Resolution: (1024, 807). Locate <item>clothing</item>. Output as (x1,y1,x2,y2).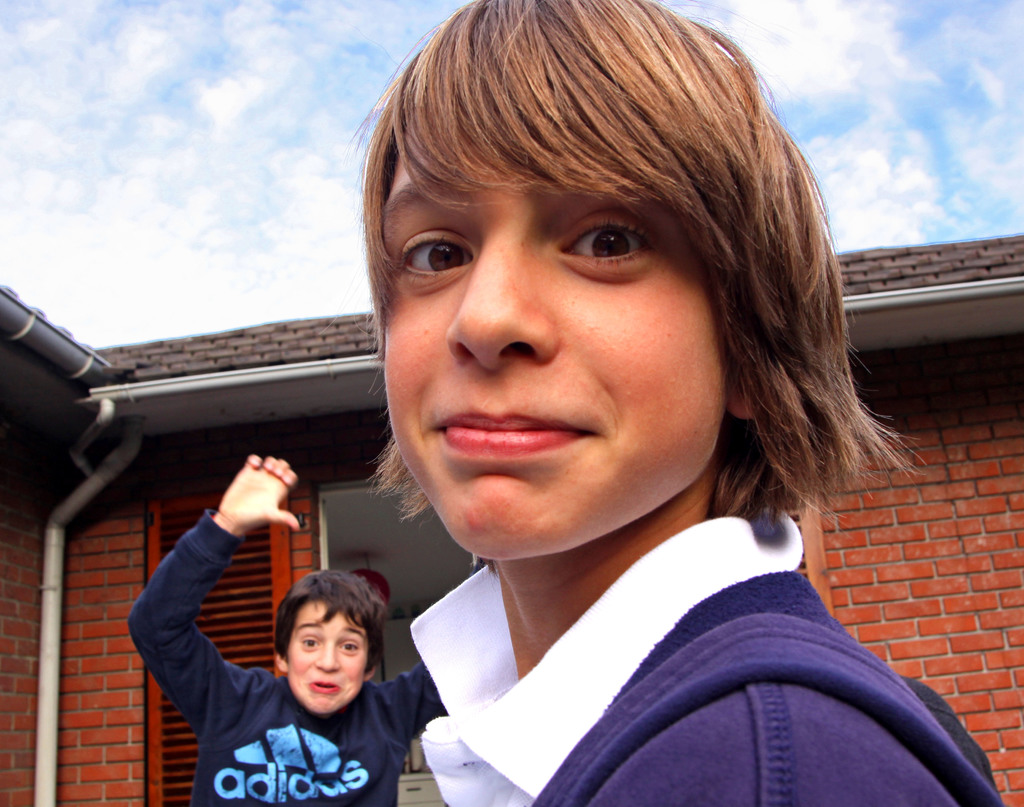
(124,506,449,806).
